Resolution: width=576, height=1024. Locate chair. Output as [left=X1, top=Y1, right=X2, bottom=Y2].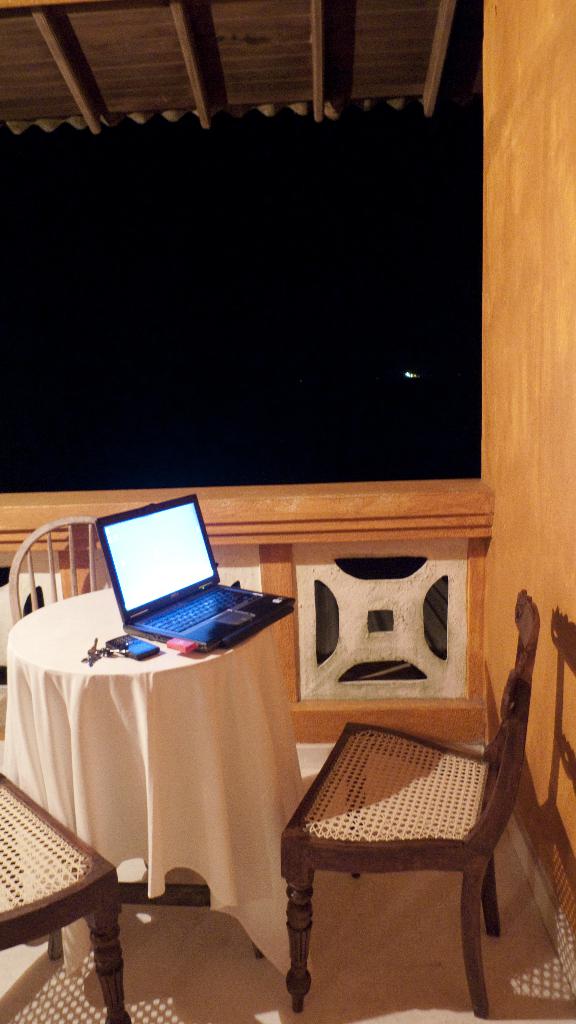
[left=0, top=762, right=128, bottom=1023].
